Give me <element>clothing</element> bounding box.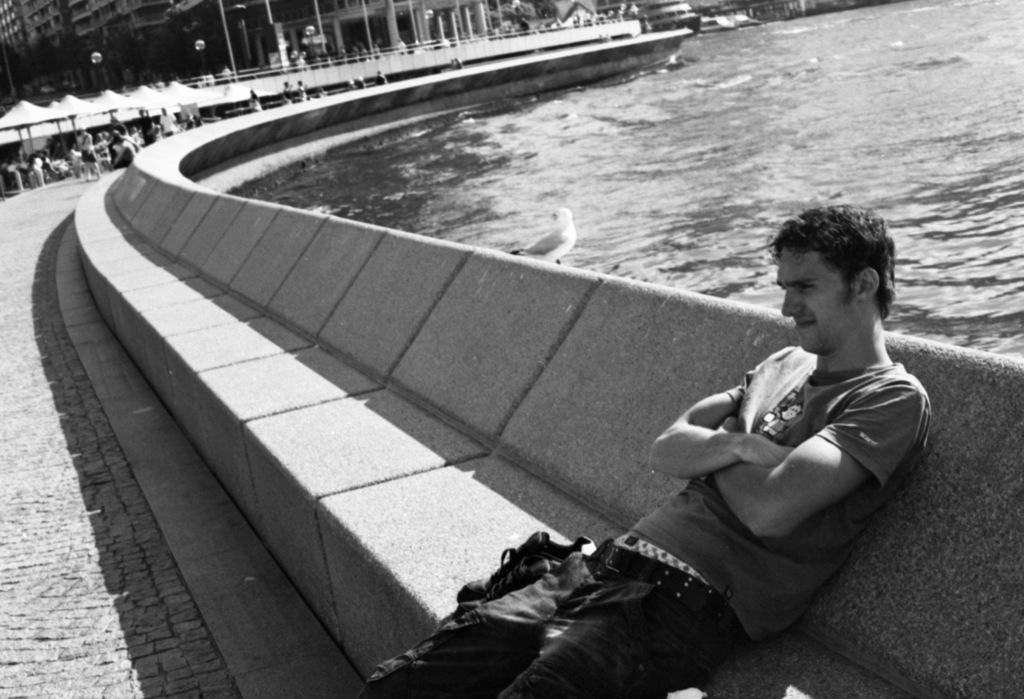
crop(468, 335, 911, 659).
